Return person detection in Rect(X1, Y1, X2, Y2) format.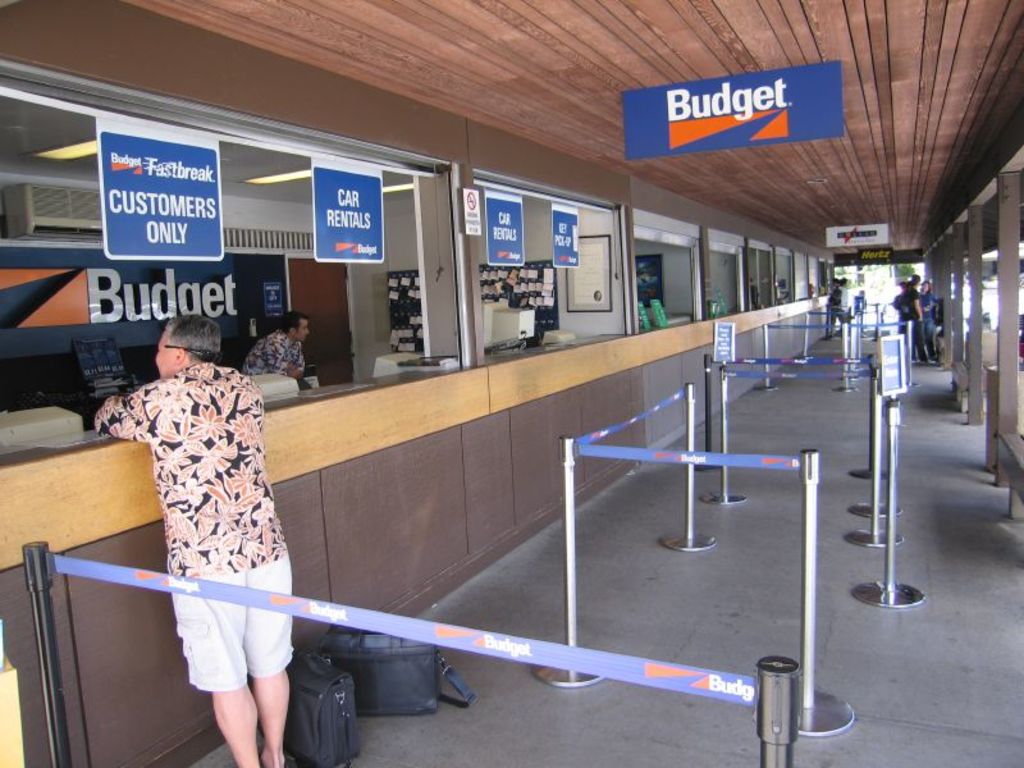
Rect(241, 312, 312, 398).
